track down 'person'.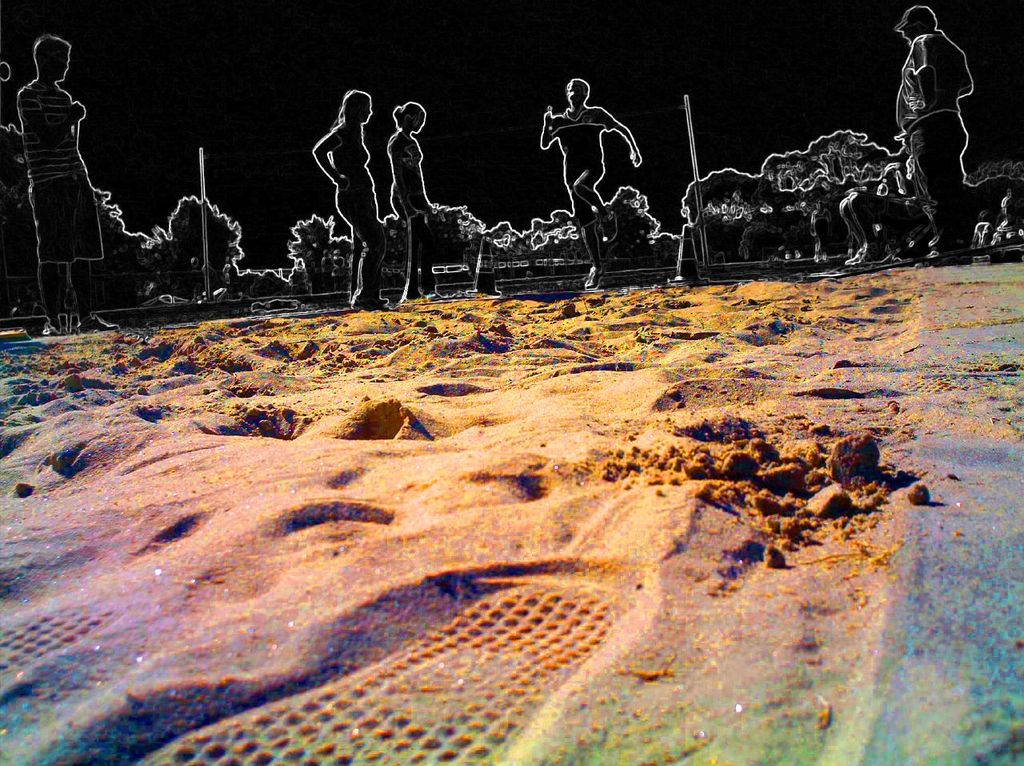
Tracked to bbox=(895, 2, 974, 263).
